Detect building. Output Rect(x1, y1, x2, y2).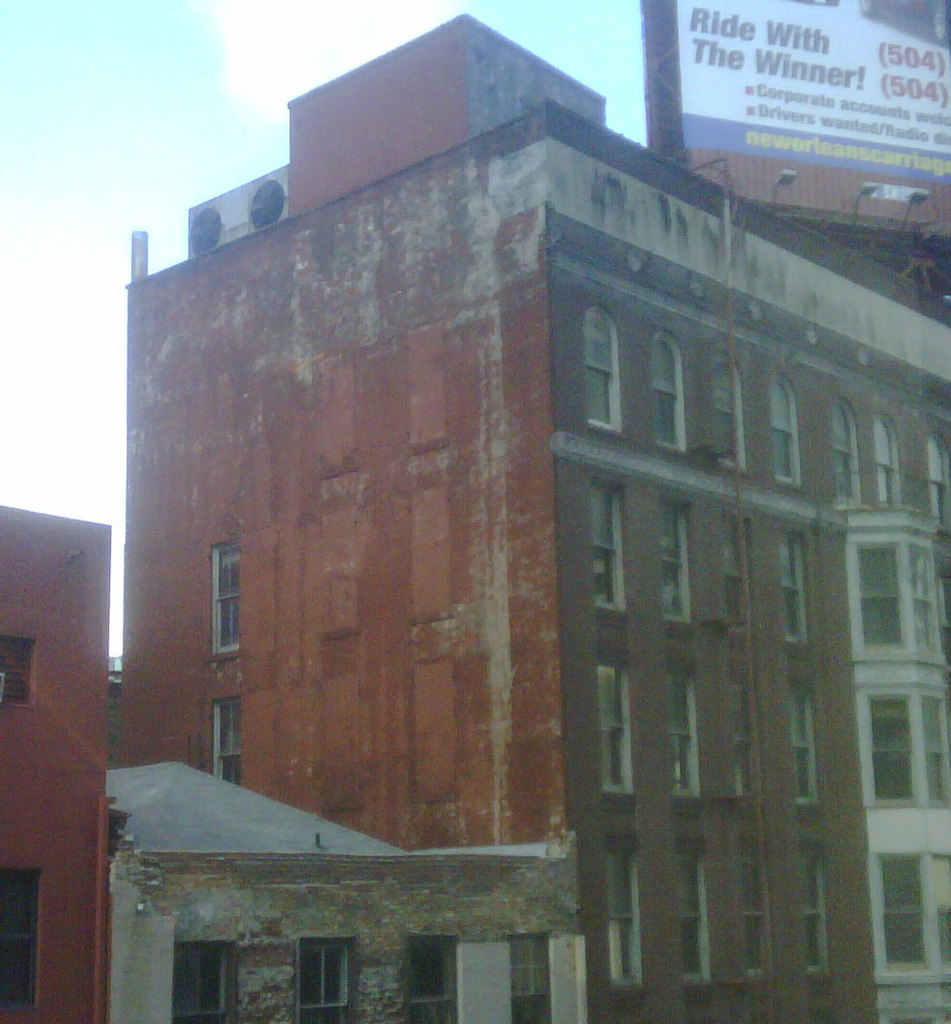
Rect(129, 4, 950, 1023).
